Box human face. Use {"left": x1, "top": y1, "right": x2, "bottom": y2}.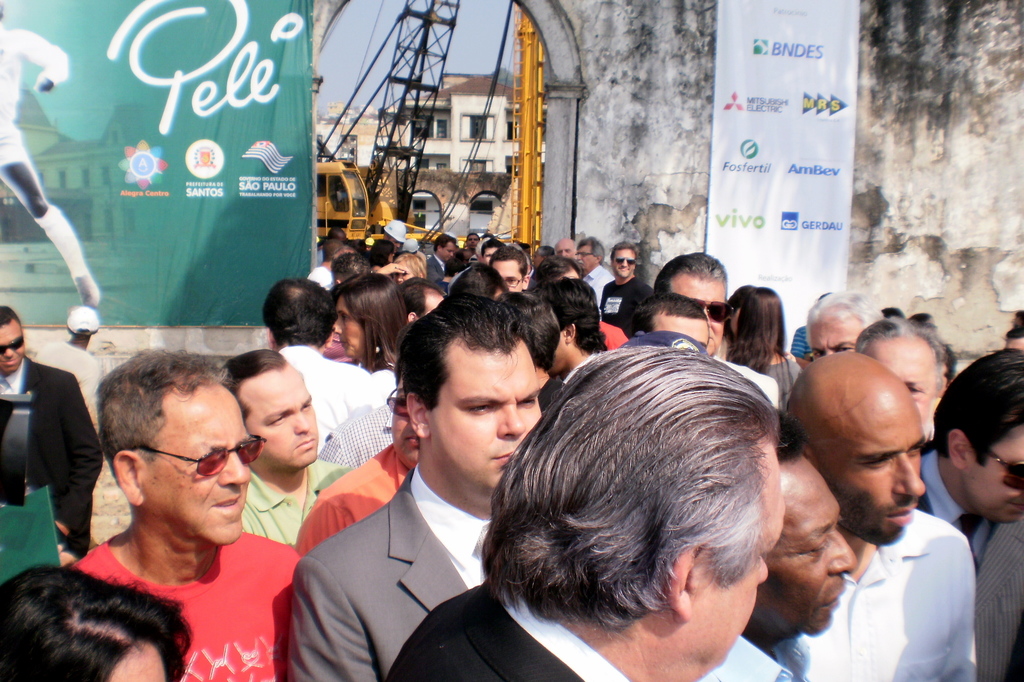
{"left": 655, "top": 319, "right": 710, "bottom": 349}.
